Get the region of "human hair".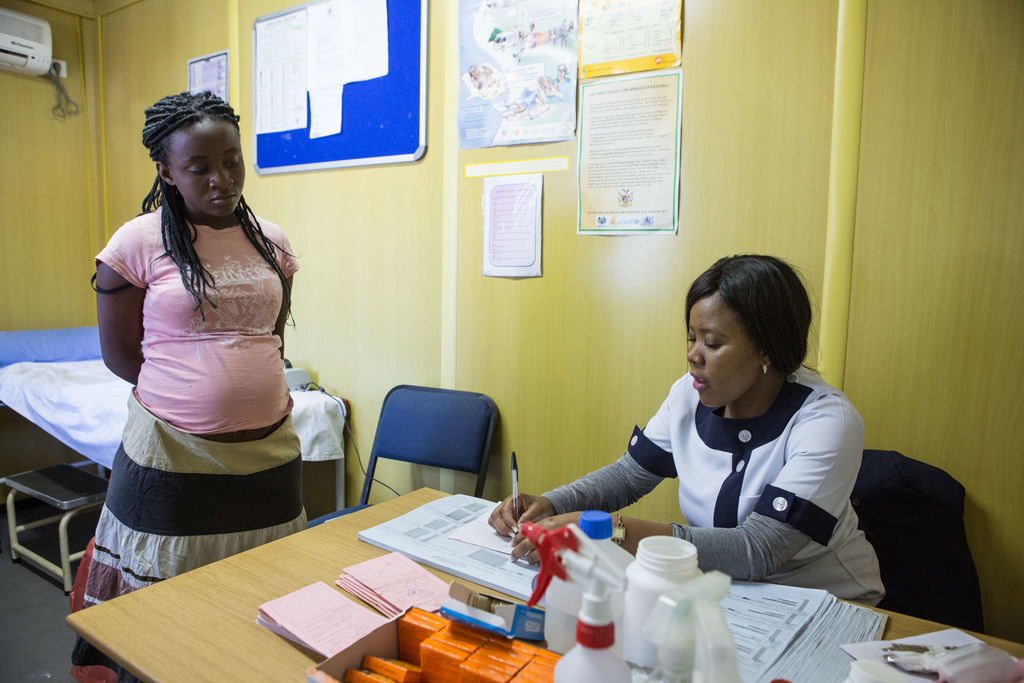
Rect(680, 250, 824, 380).
